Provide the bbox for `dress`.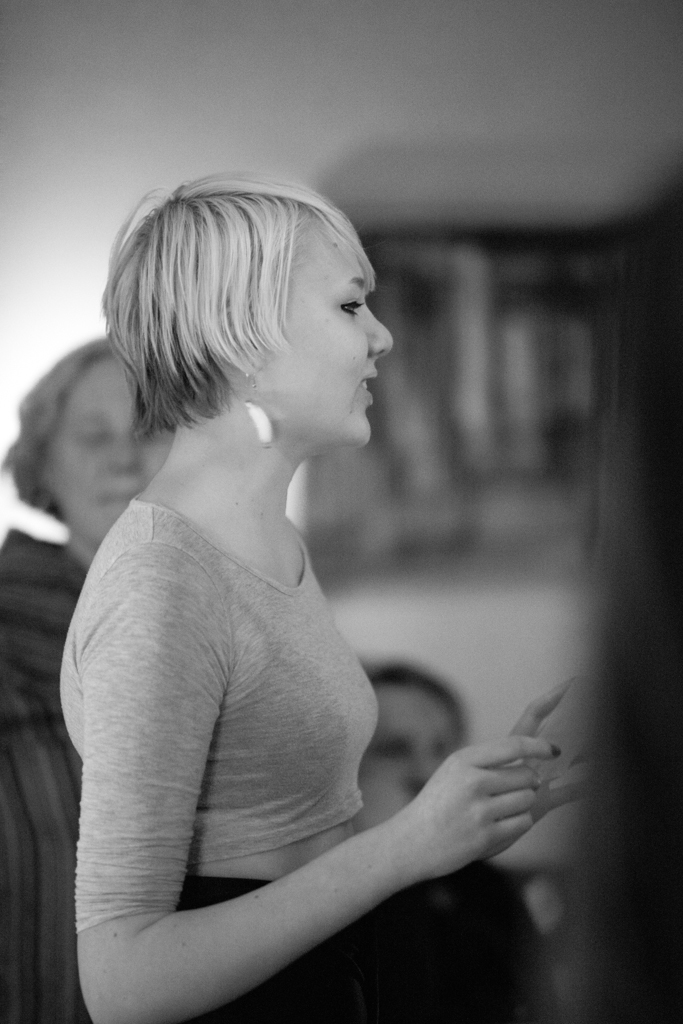
58/422/441/978.
